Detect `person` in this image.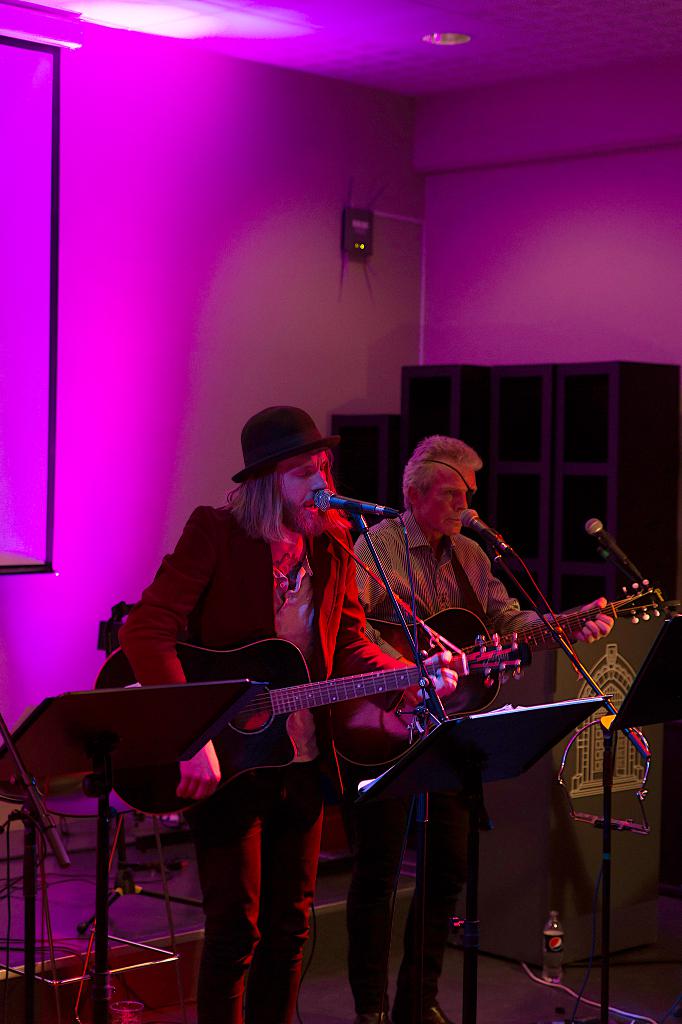
Detection: 349 431 615 1023.
